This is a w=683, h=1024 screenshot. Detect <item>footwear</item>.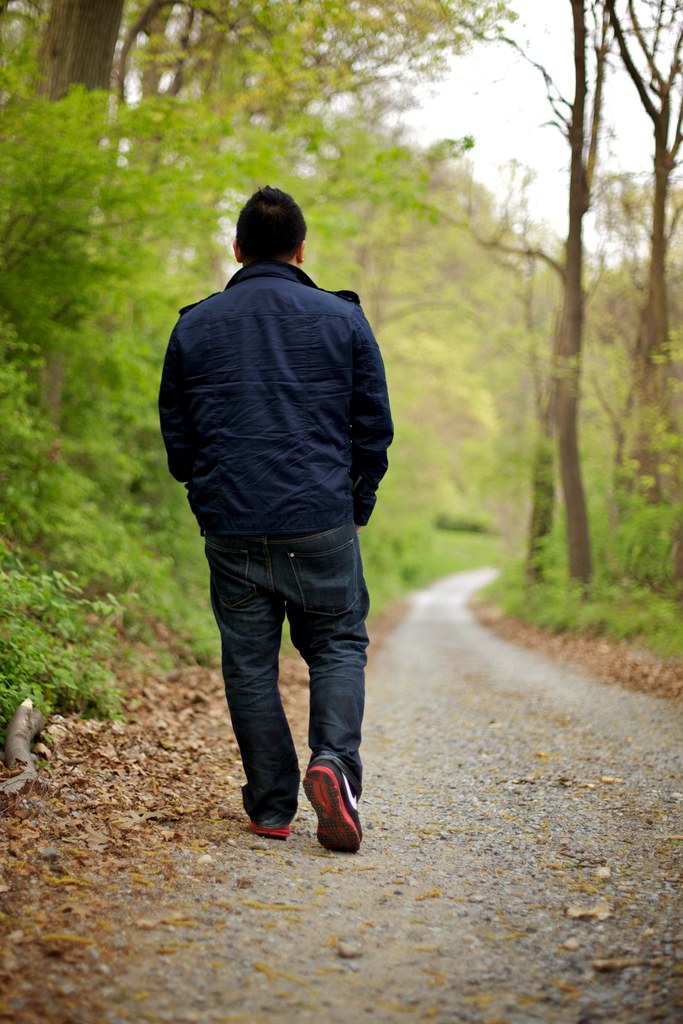
pyautogui.locateOnScreen(296, 754, 378, 859).
